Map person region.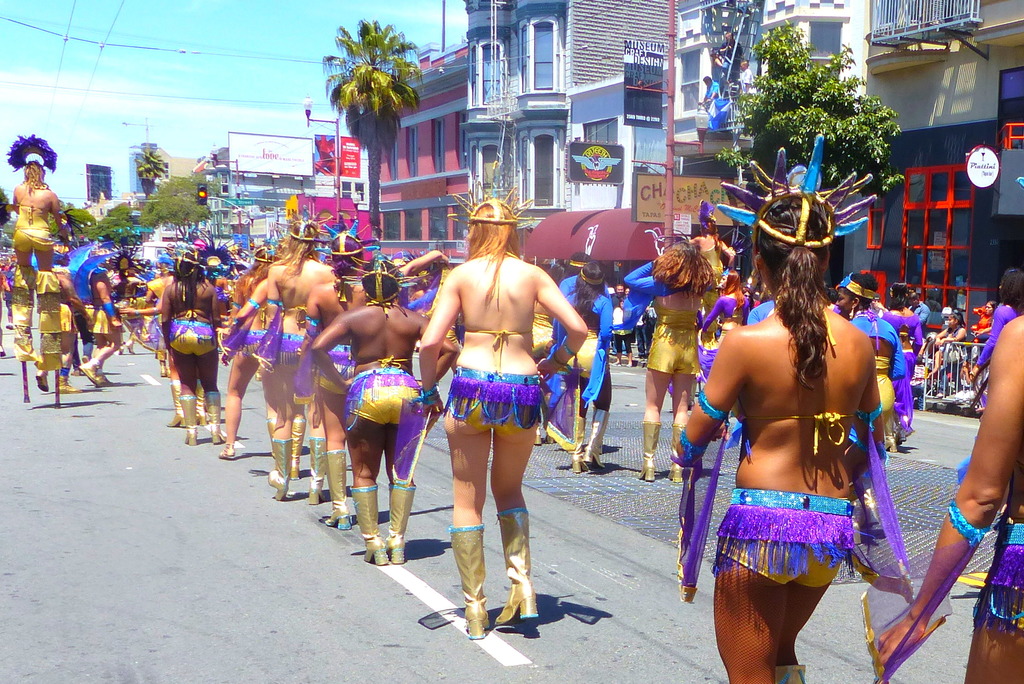
Mapped to <box>417,172,585,642</box>.
